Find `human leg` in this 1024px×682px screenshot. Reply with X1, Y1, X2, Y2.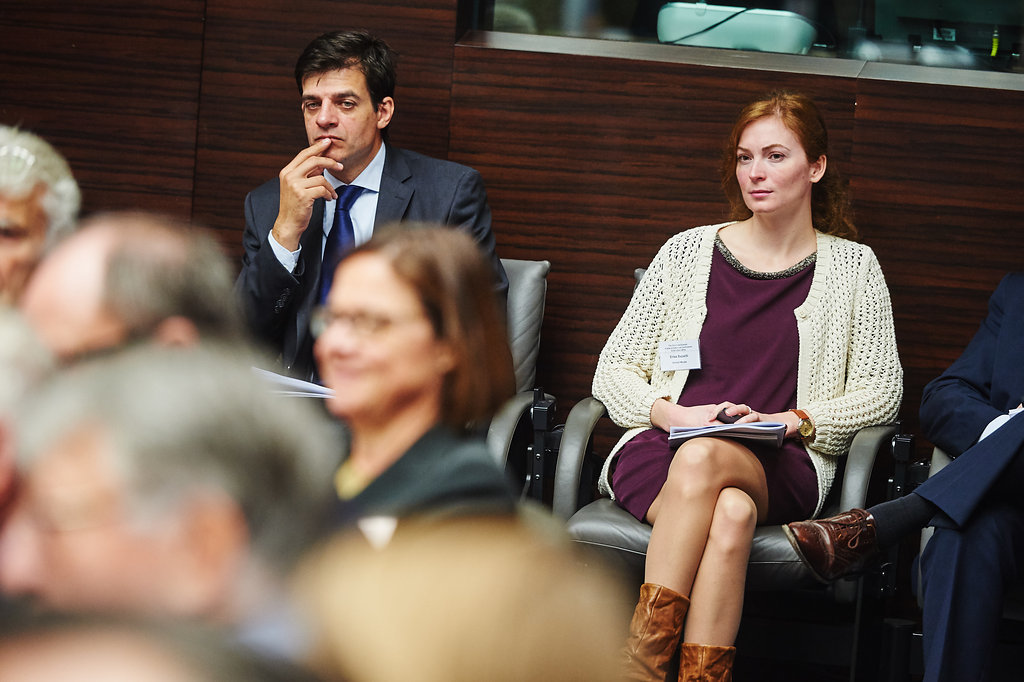
602, 419, 751, 681.
